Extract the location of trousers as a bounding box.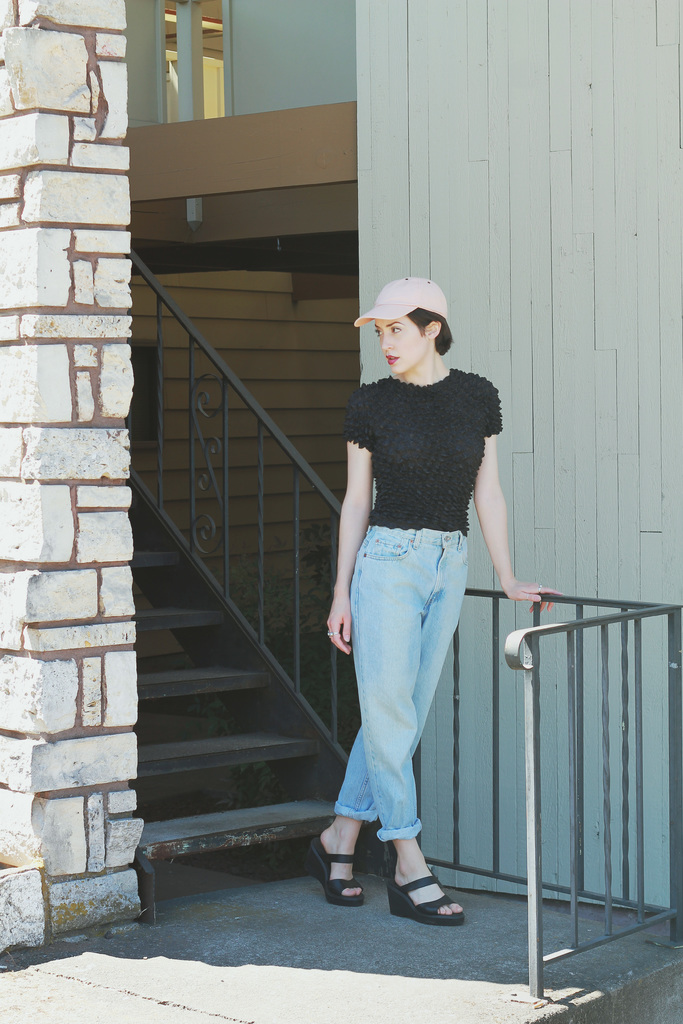
329,524,465,842.
